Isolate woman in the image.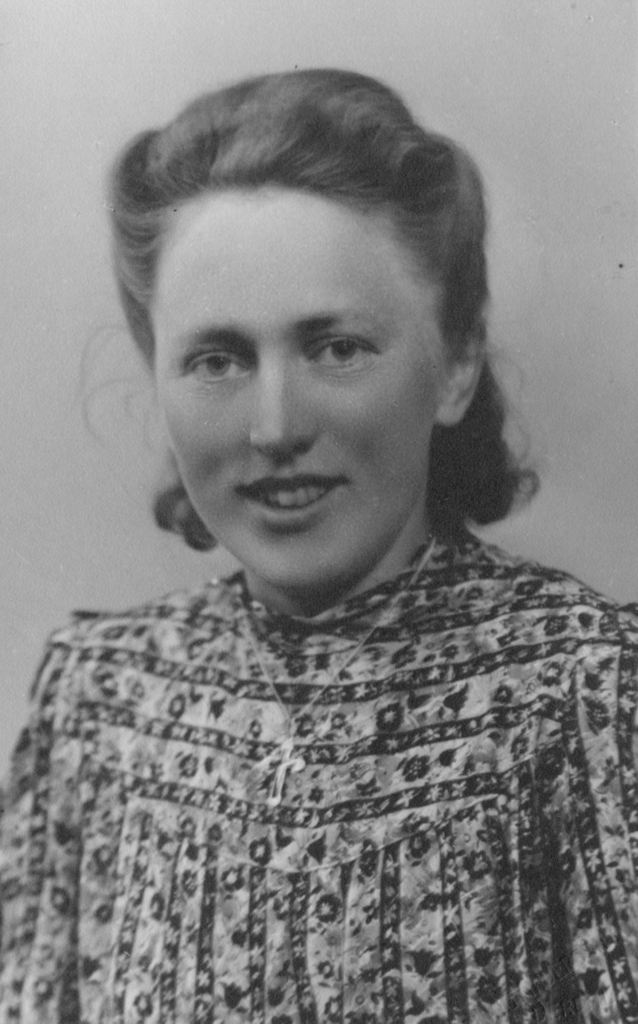
Isolated region: [left=0, top=68, right=637, bottom=1023].
